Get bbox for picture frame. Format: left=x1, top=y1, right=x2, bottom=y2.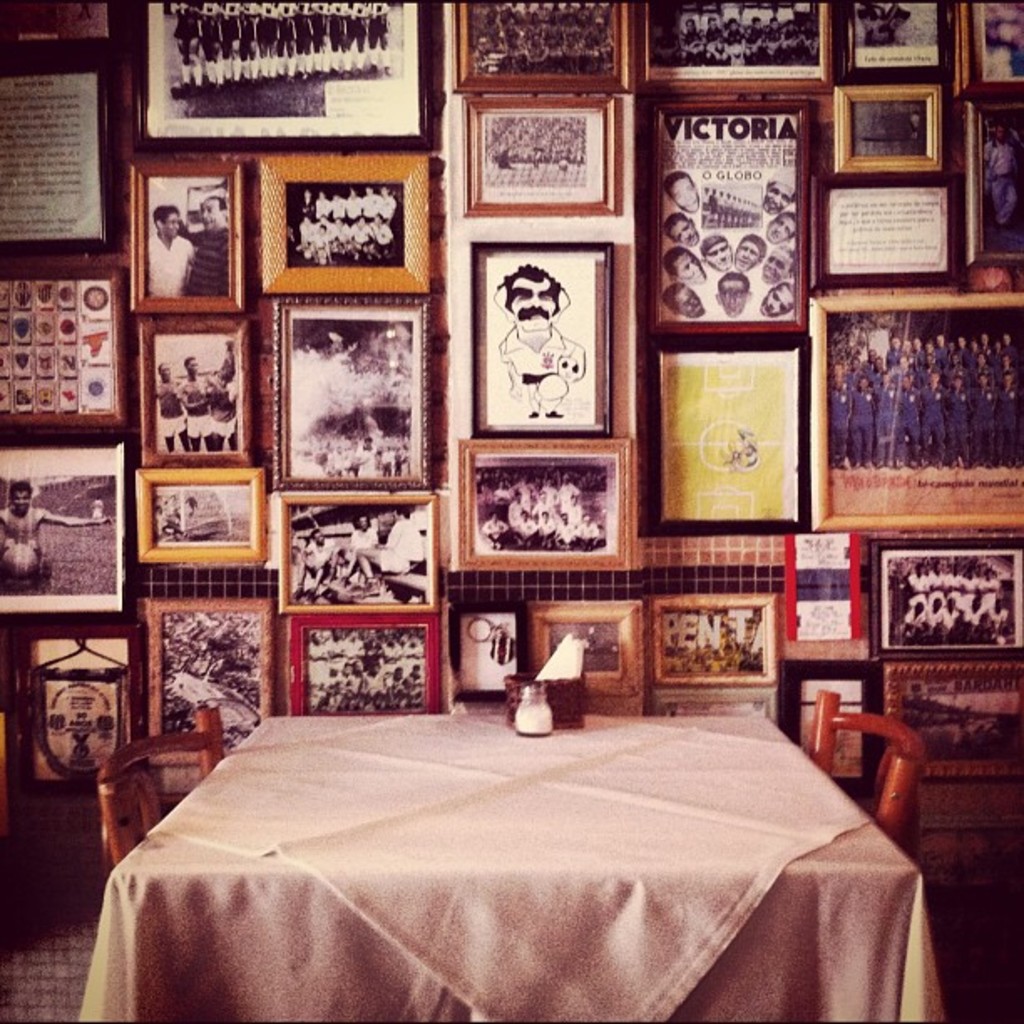
left=278, top=489, right=448, bottom=614.
